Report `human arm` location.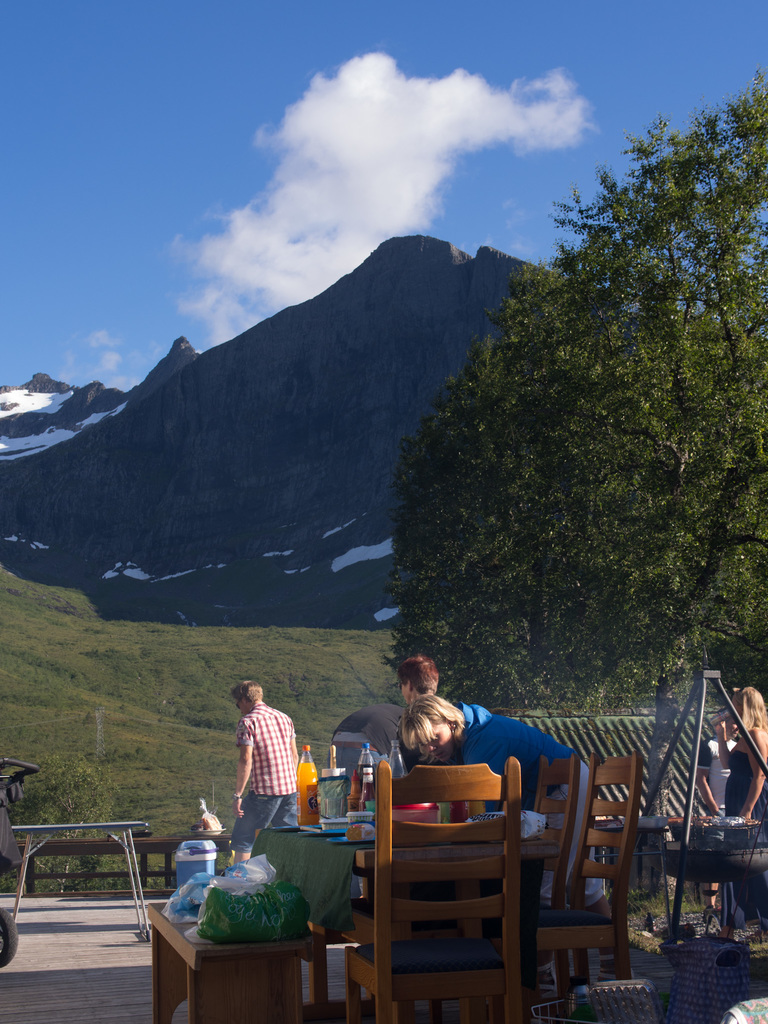
Report: (left=732, top=728, right=767, bottom=822).
